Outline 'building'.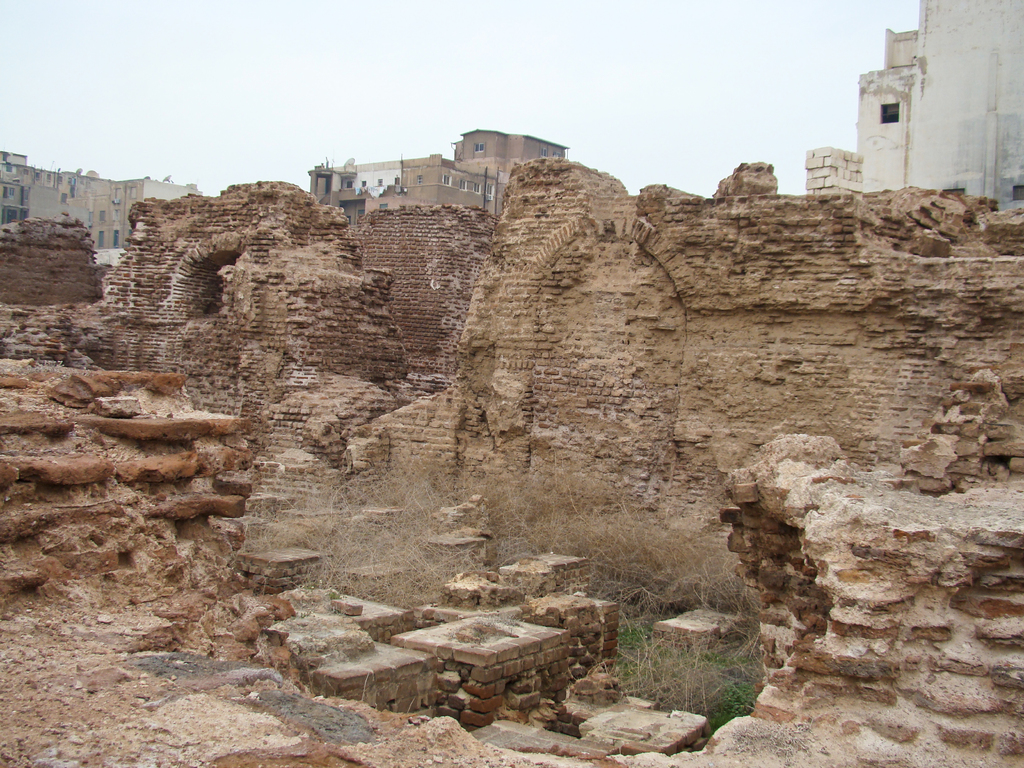
Outline: Rect(0, 148, 200, 253).
